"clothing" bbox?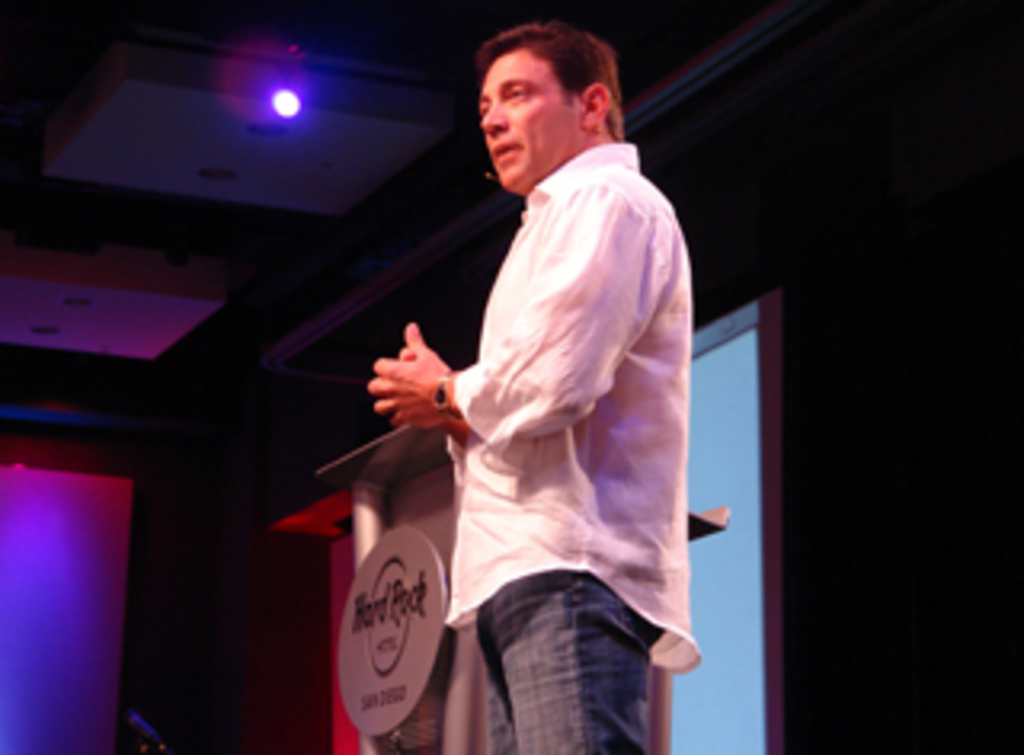
pyautogui.locateOnScreen(480, 569, 653, 752)
